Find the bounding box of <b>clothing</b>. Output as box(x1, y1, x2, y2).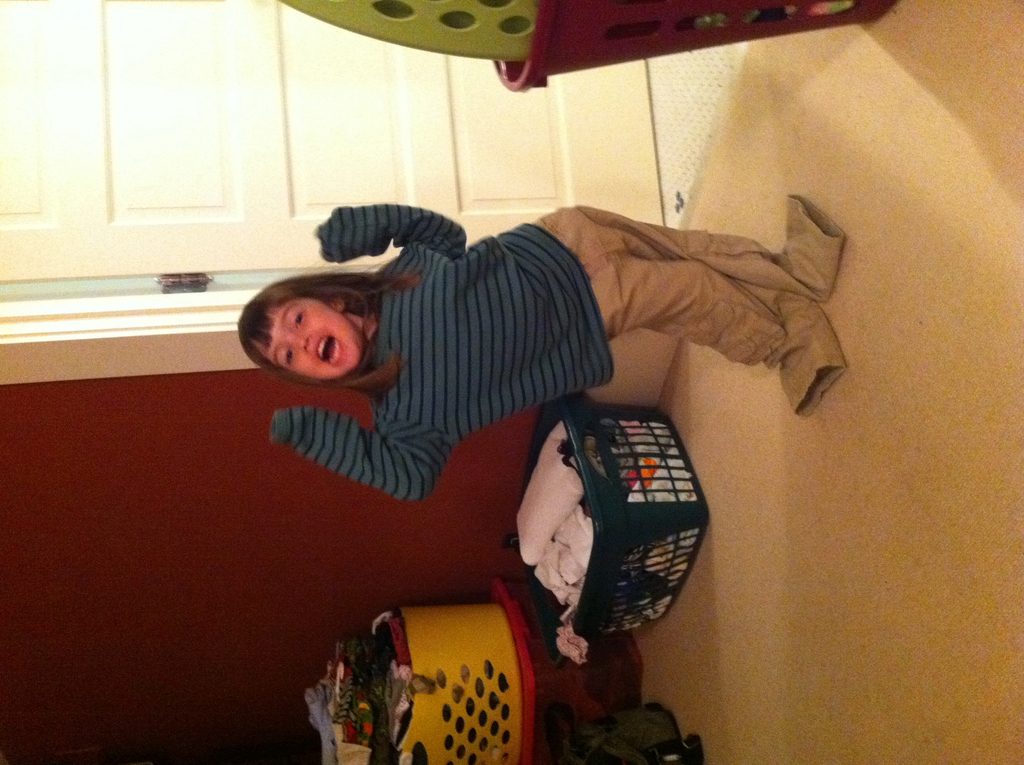
box(269, 205, 844, 501).
